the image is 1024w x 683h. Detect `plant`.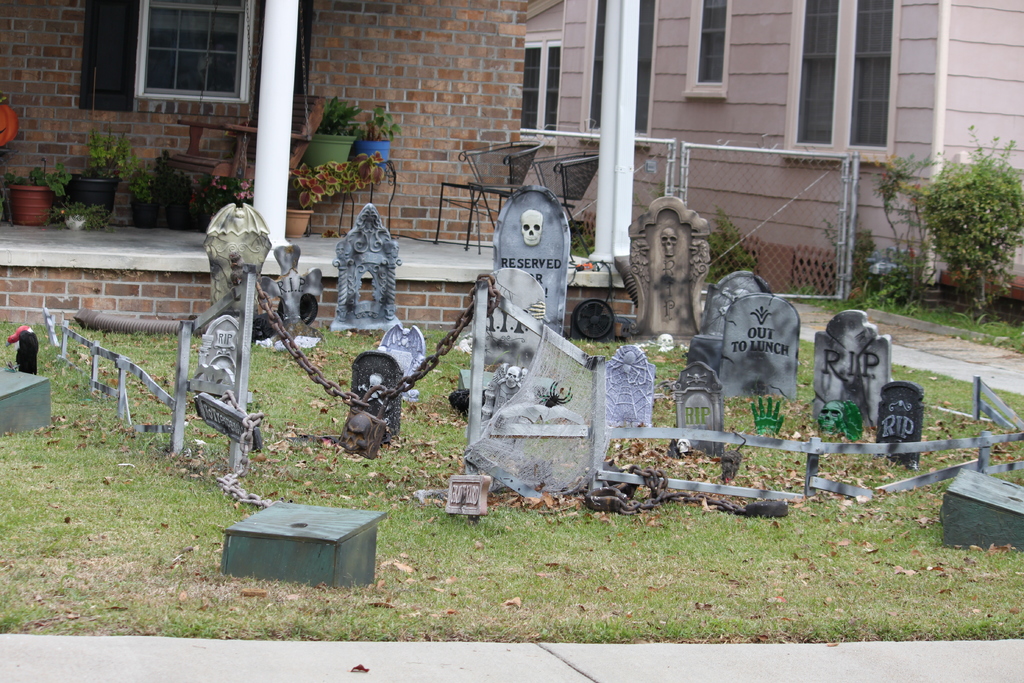
Detection: box=[824, 208, 881, 306].
